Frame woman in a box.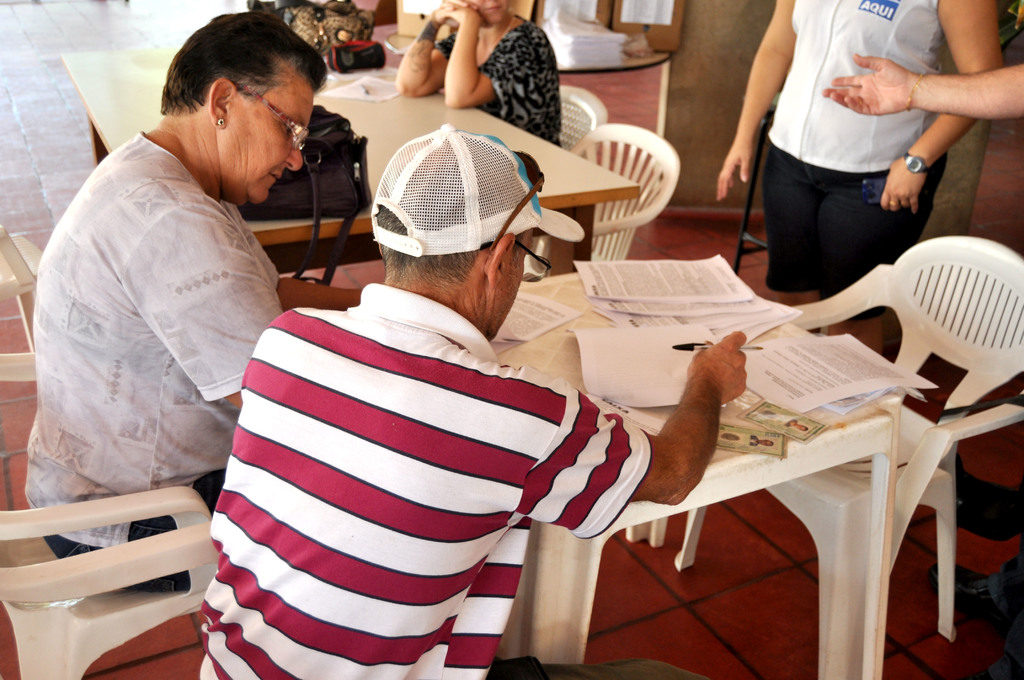
rect(18, 12, 364, 595).
